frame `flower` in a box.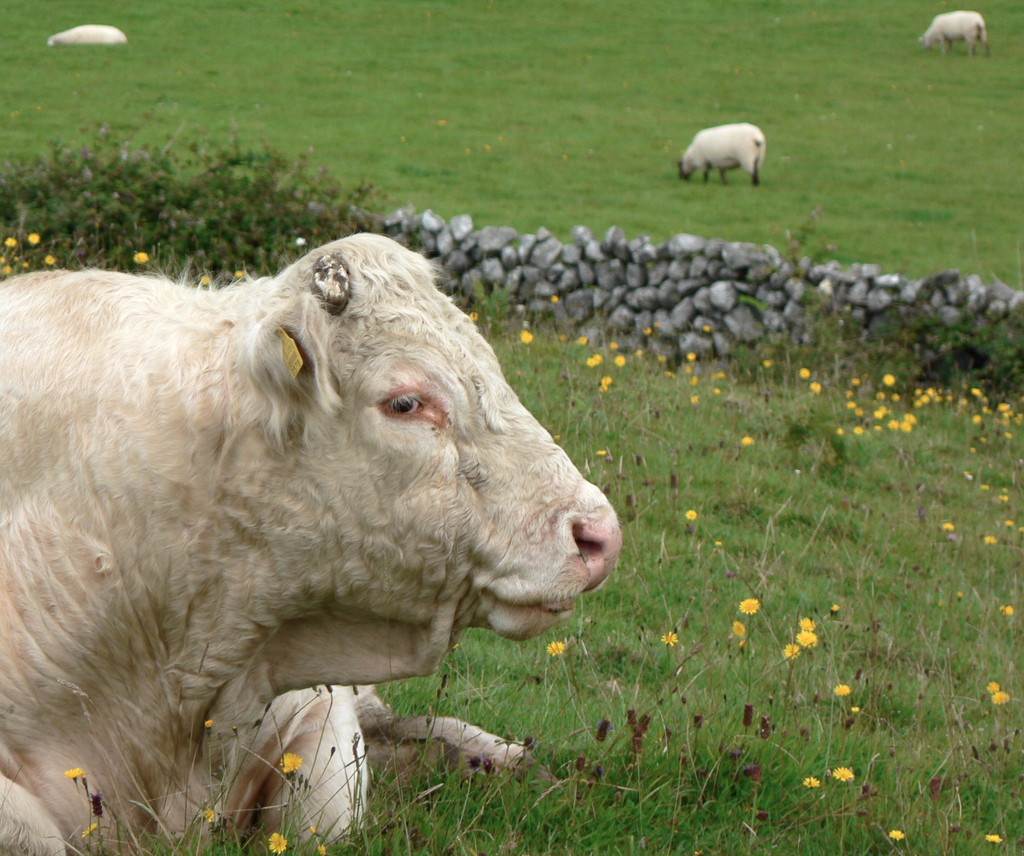
<region>664, 632, 679, 647</region>.
